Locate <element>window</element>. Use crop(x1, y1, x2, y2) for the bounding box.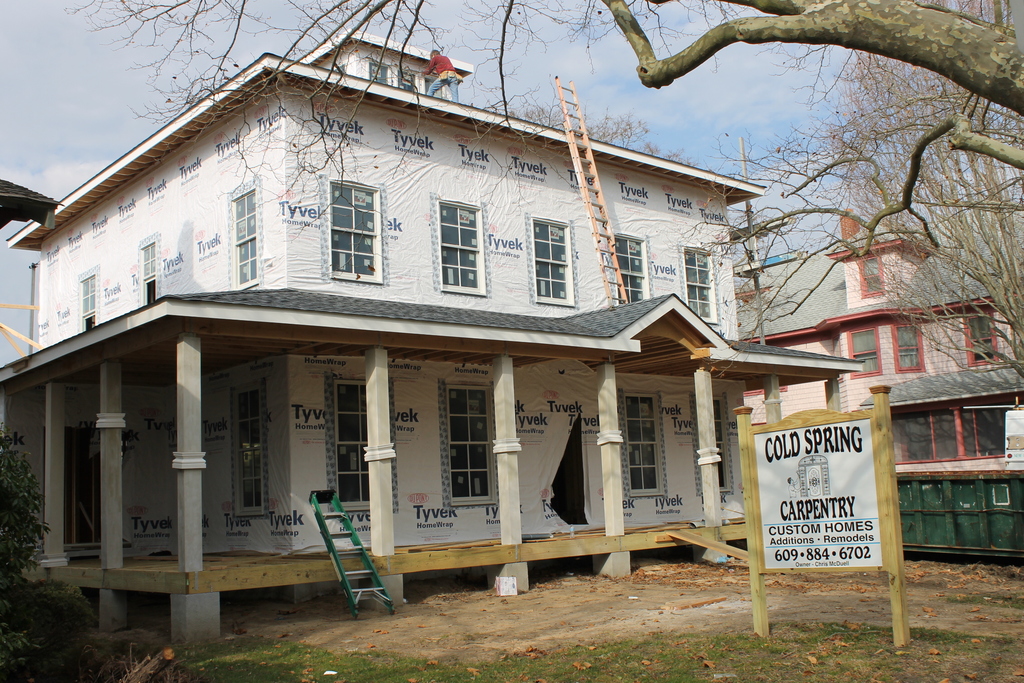
crop(893, 321, 921, 377).
